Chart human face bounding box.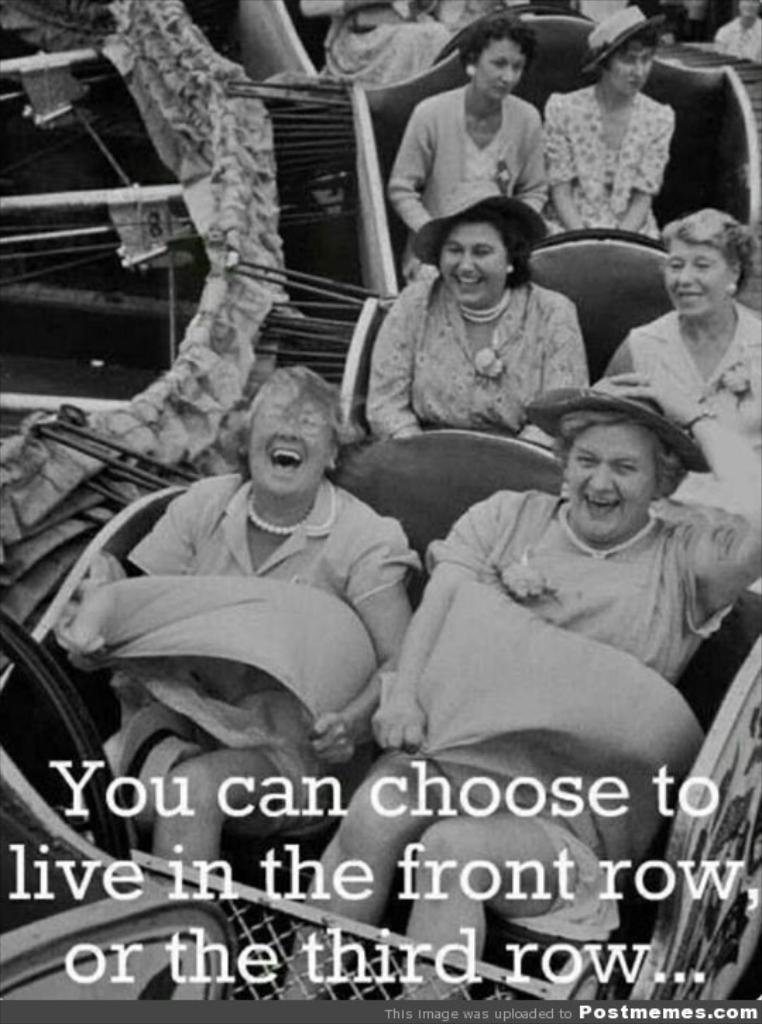
Charted: <box>476,39,528,99</box>.
